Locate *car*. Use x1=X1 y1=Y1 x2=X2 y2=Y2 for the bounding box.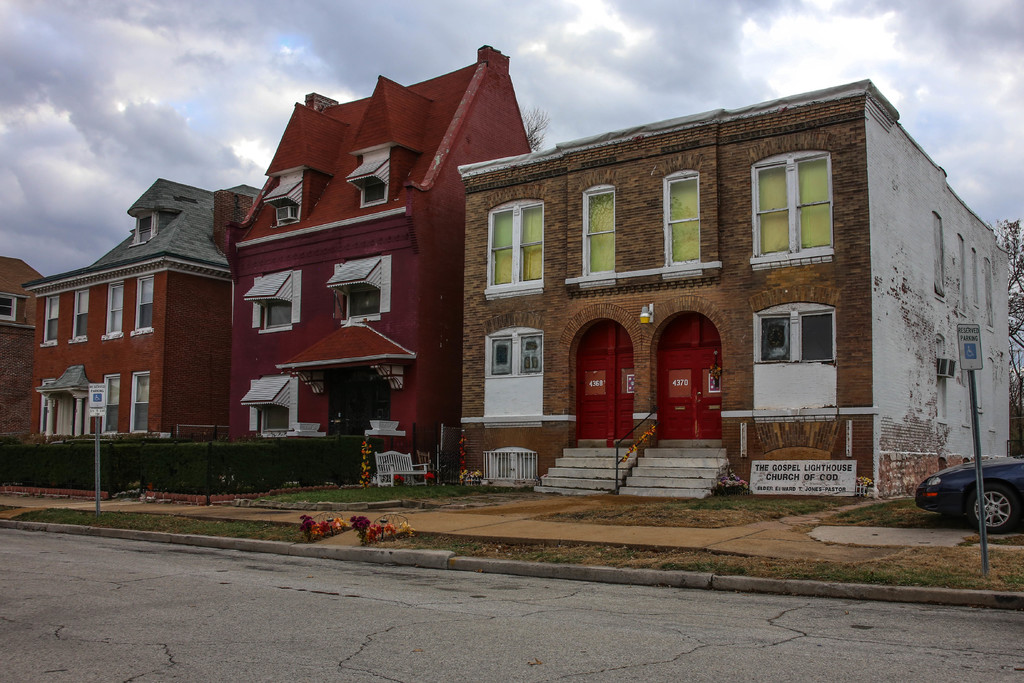
x1=916 y1=447 x2=1023 y2=536.
